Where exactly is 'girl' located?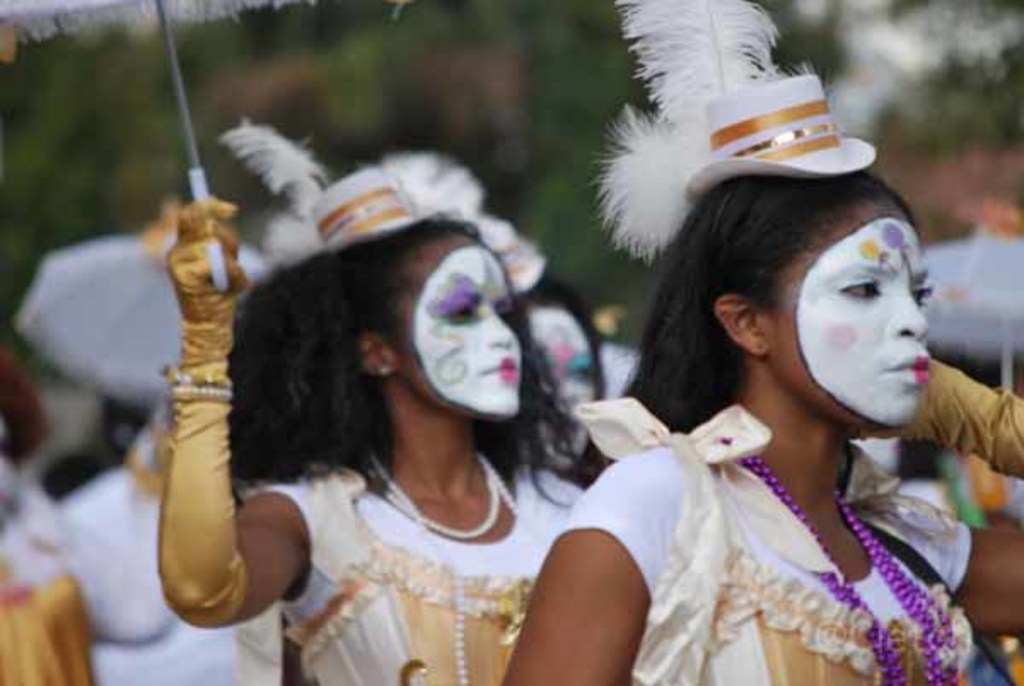
Its bounding box is (160, 118, 584, 684).
